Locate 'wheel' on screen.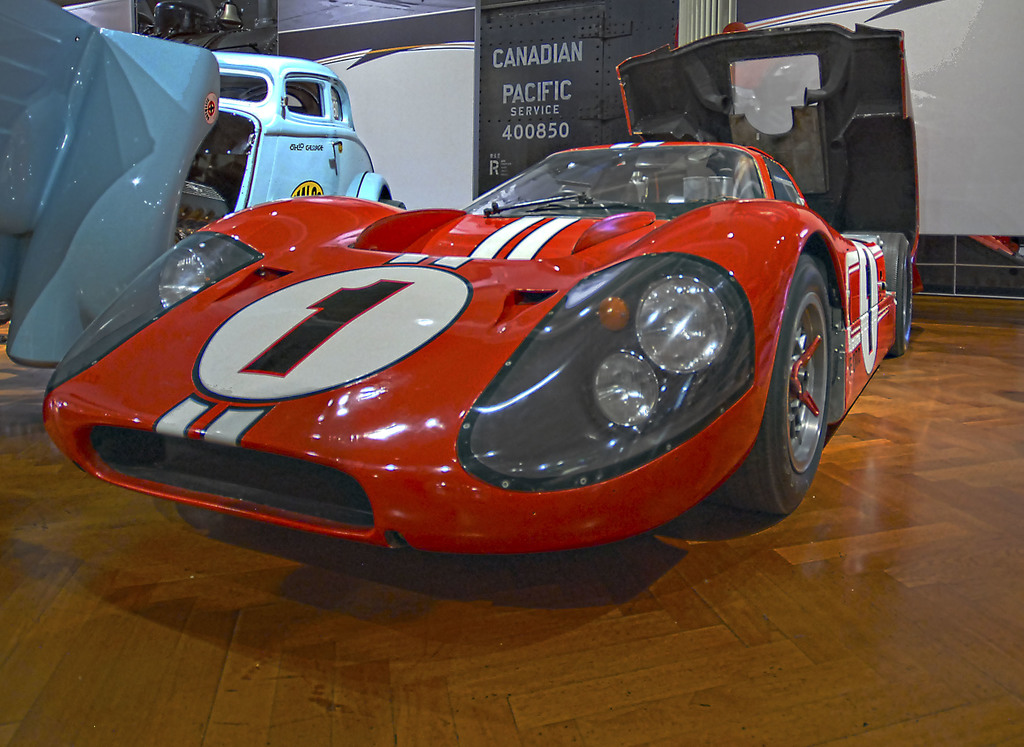
On screen at [x1=867, y1=232, x2=908, y2=357].
